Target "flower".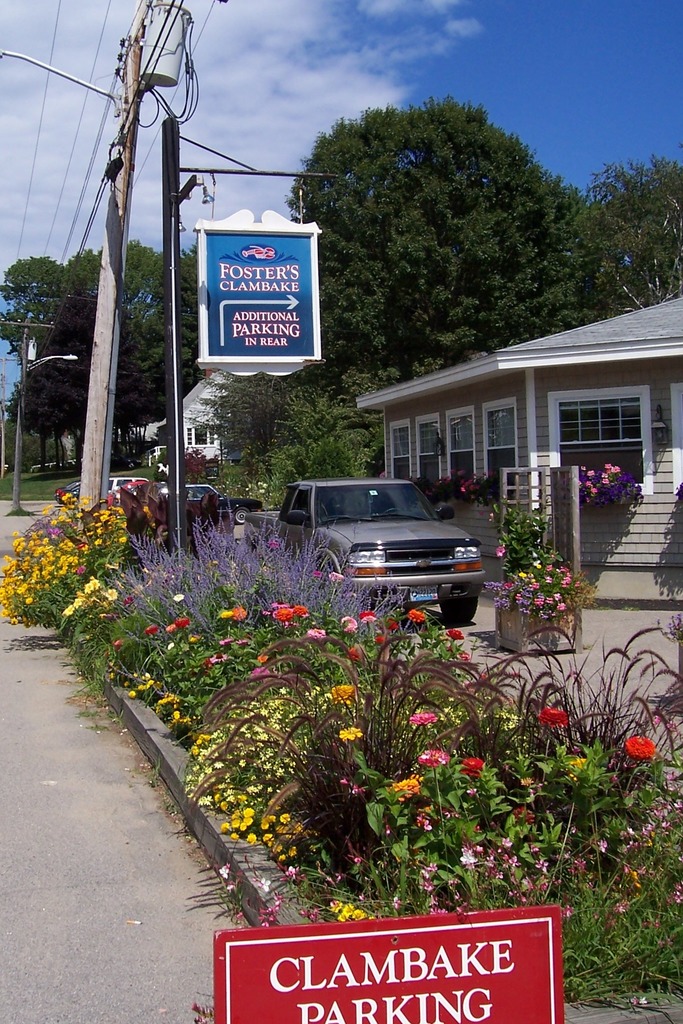
Target region: Rect(233, 605, 247, 622).
